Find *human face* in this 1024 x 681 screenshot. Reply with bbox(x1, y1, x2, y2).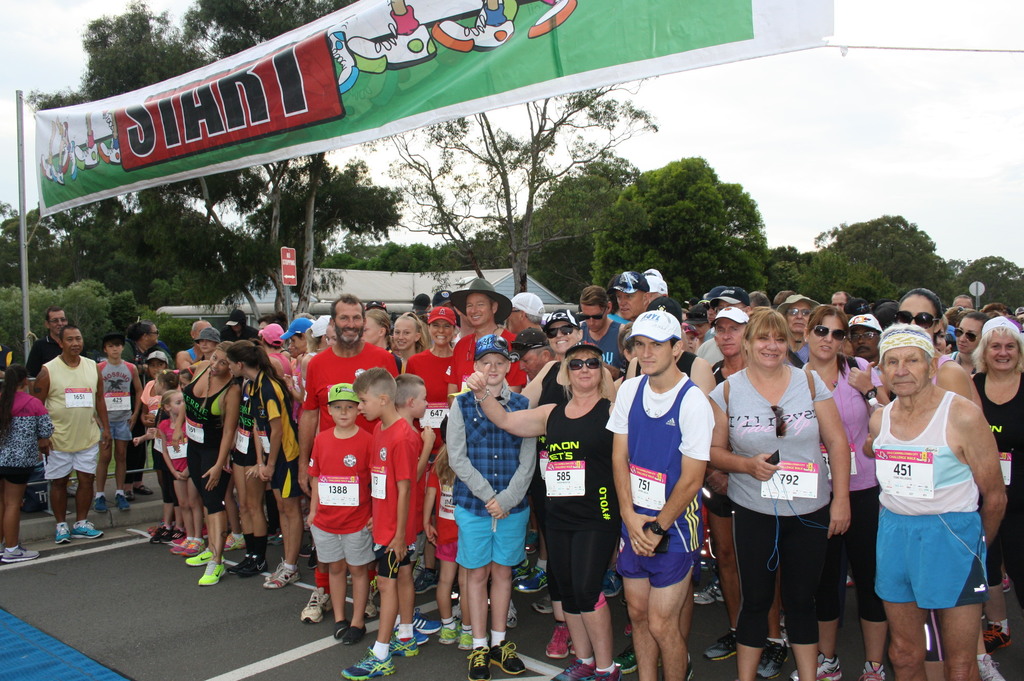
bbox(748, 327, 785, 369).
